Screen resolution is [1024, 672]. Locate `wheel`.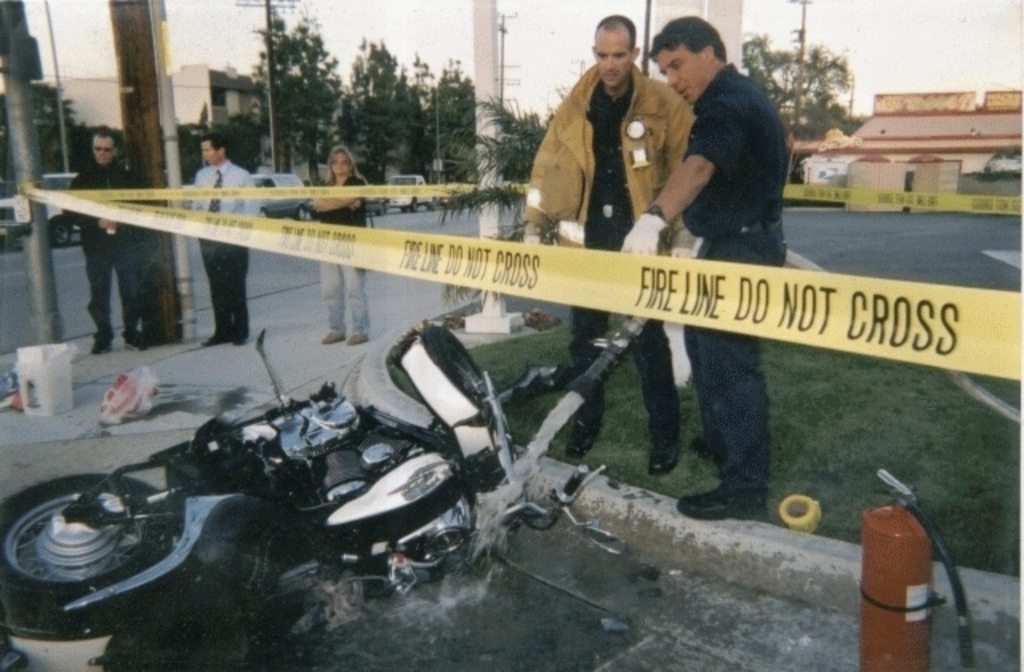
(400,205,408,214).
